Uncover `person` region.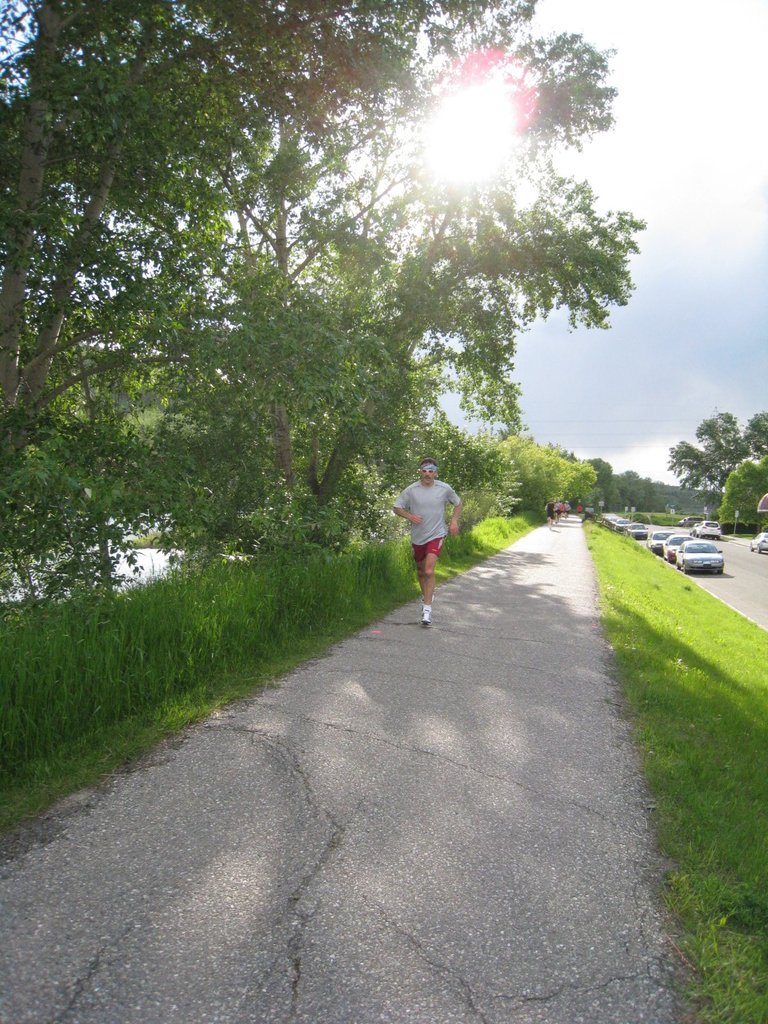
Uncovered: bbox=(397, 452, 472, 621).
